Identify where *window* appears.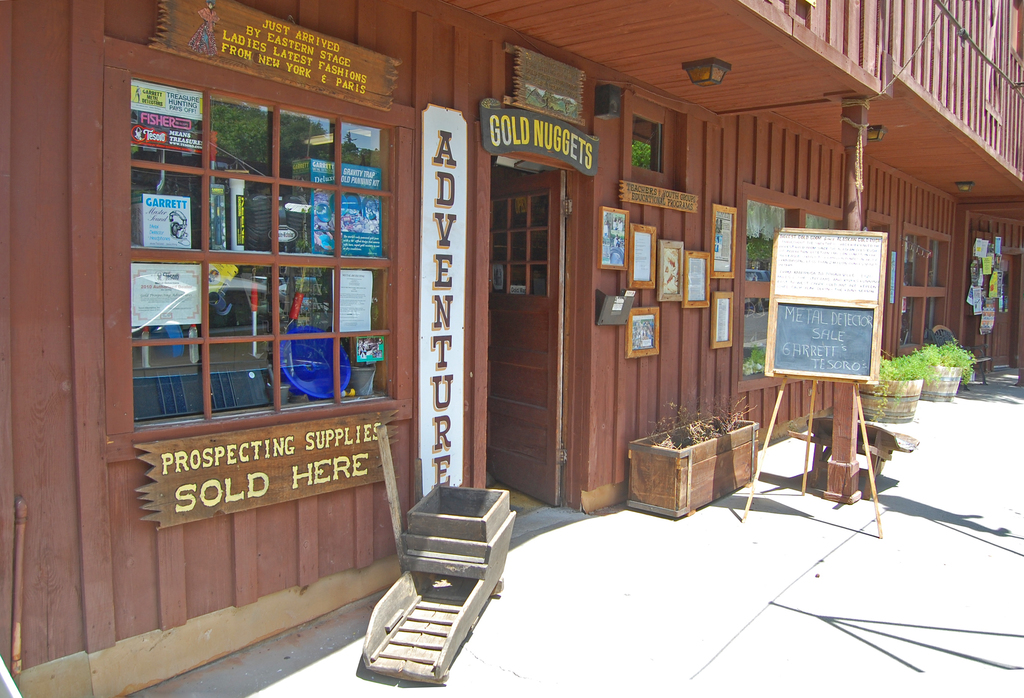
Appears at l=888, t=233, r=943, b=350.
